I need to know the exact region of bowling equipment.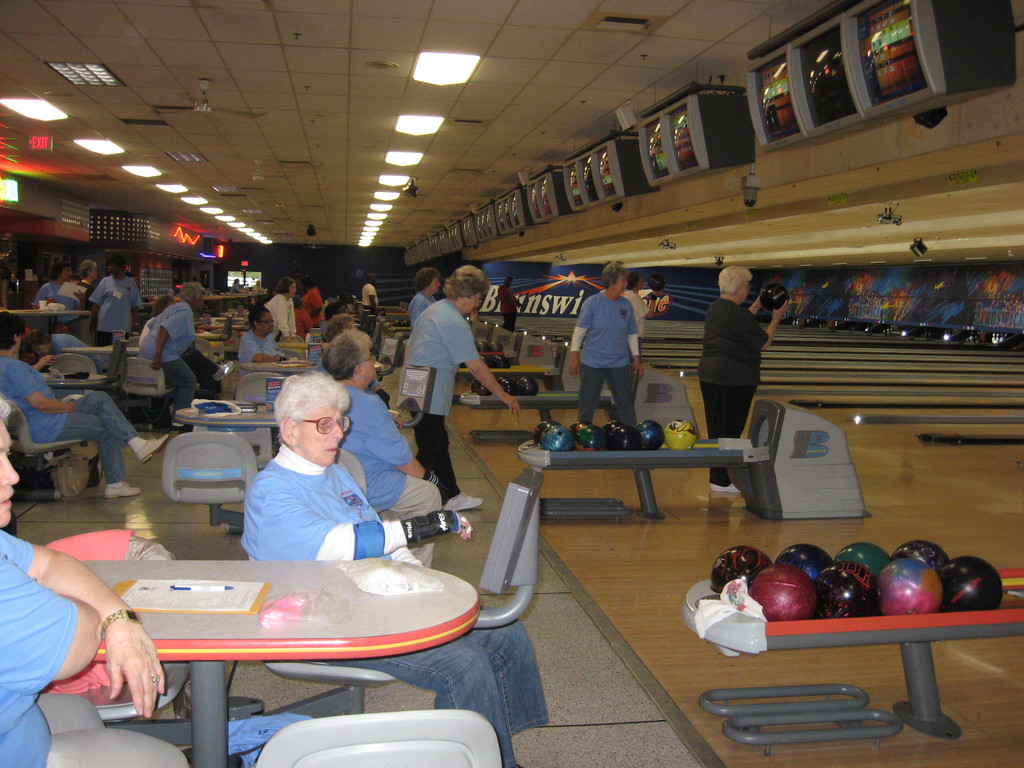
Region: l=516, t=393, r=870, b=515.
